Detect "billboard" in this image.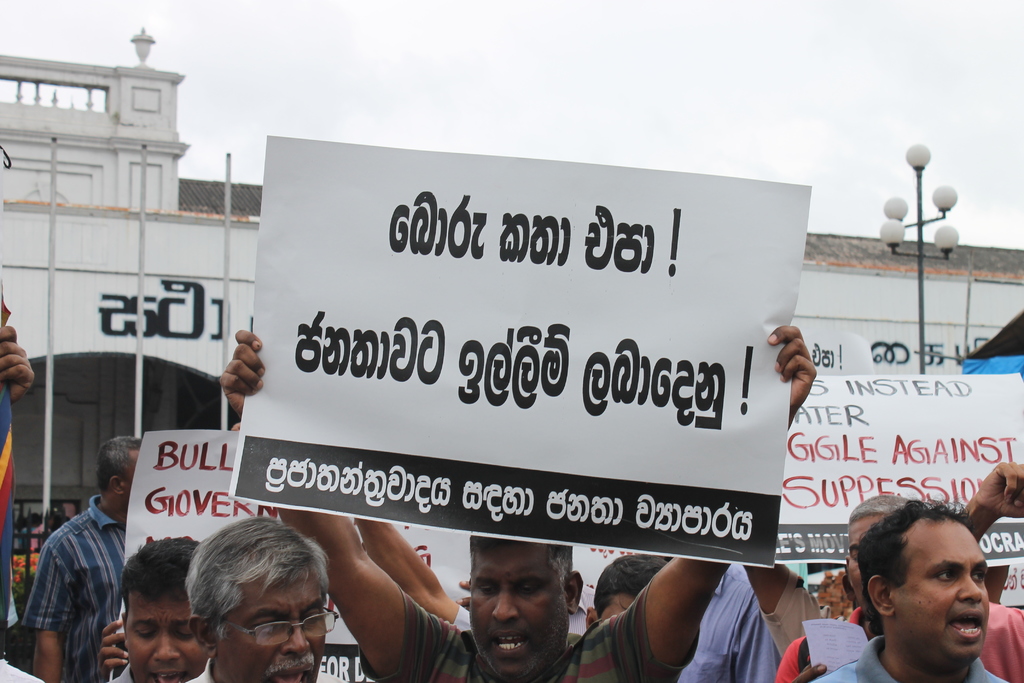
Detection: (left=223, top=154, right=773, bottom=566).
